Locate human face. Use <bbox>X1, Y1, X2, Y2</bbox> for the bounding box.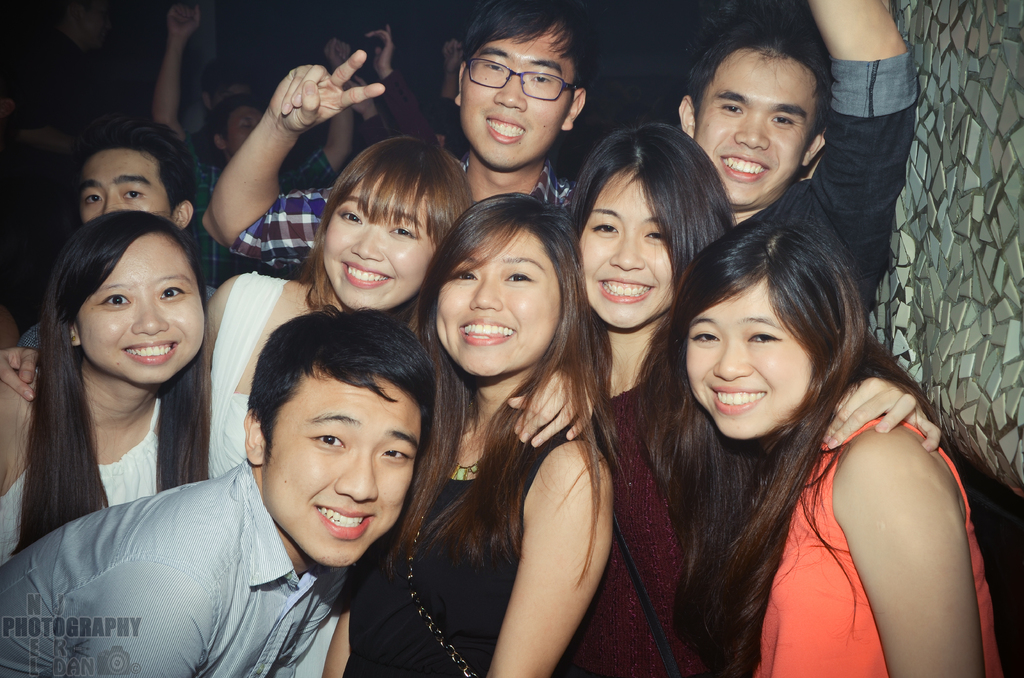
<bbox>323, 172, 436, 313</bbox>.
